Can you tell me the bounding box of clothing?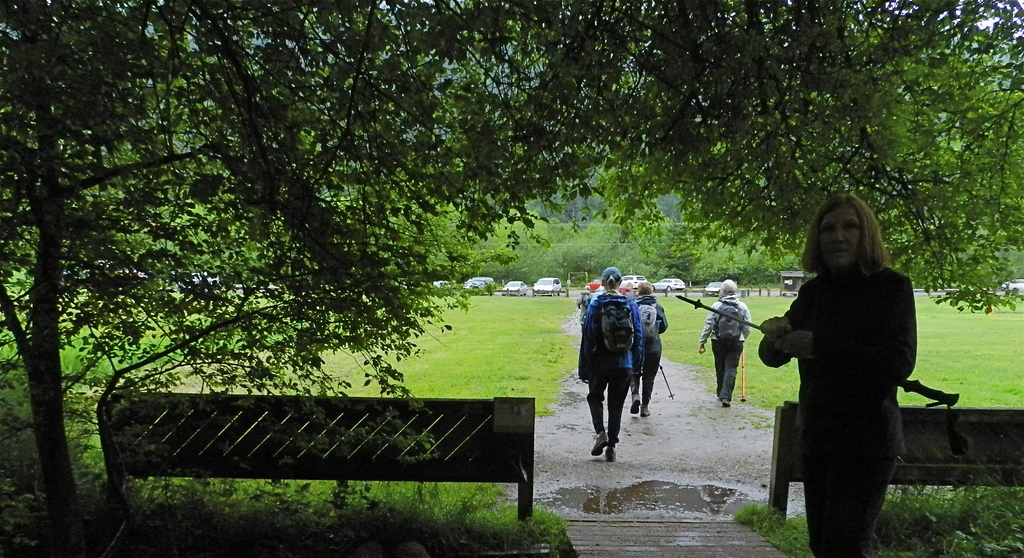
region(625, 303, 670, 410).
